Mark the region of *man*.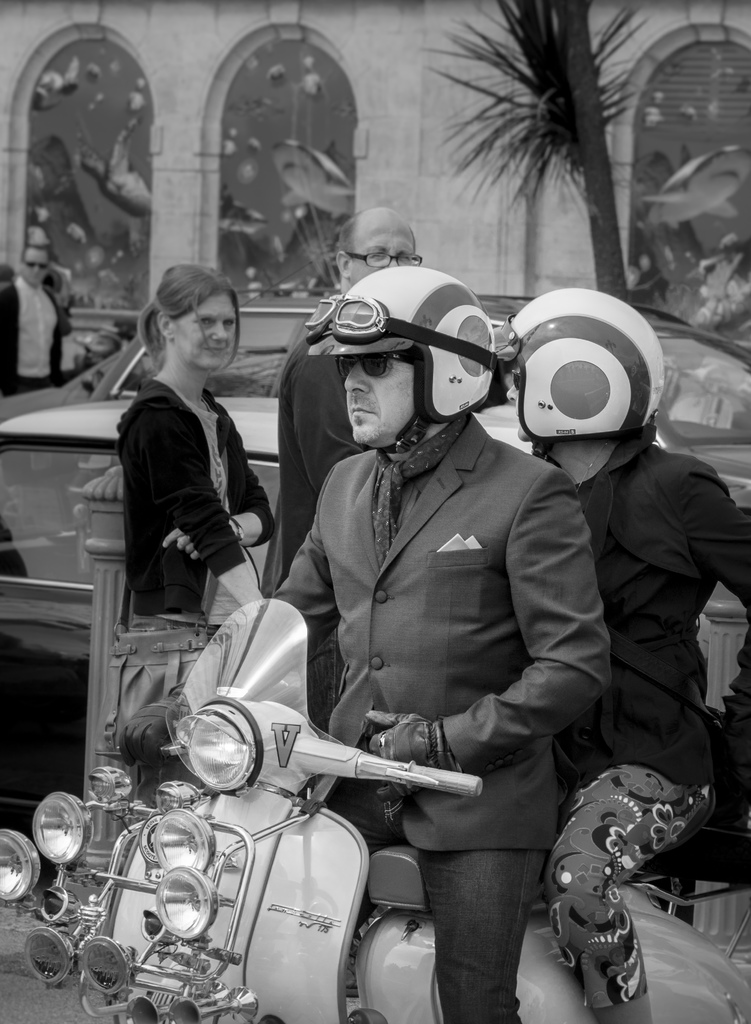
Region: 273,202,413,588.
